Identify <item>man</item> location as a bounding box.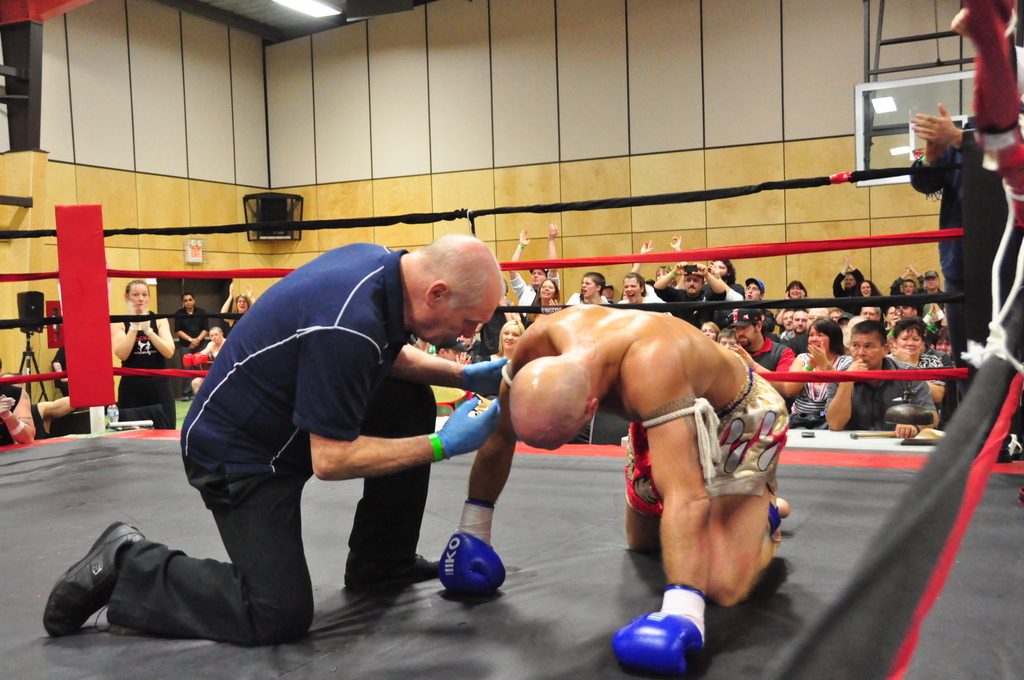
<region>39, 227, 506, 649</region>.
